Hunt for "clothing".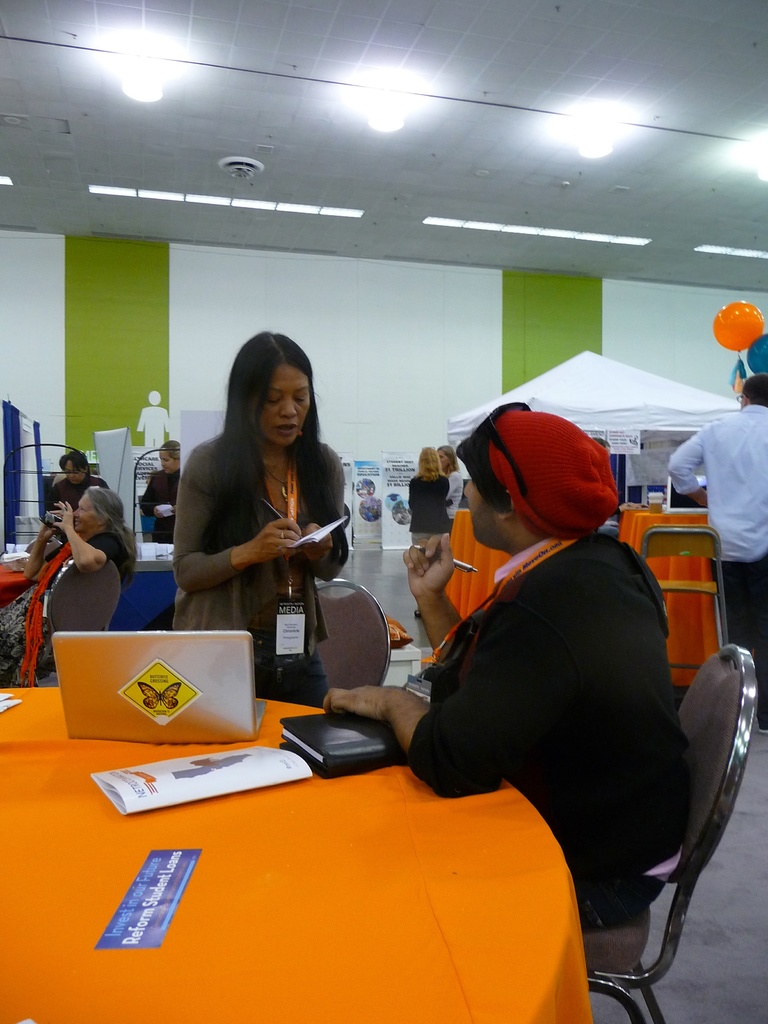
Hunted down at bbox(408, 528, 685, 930).
